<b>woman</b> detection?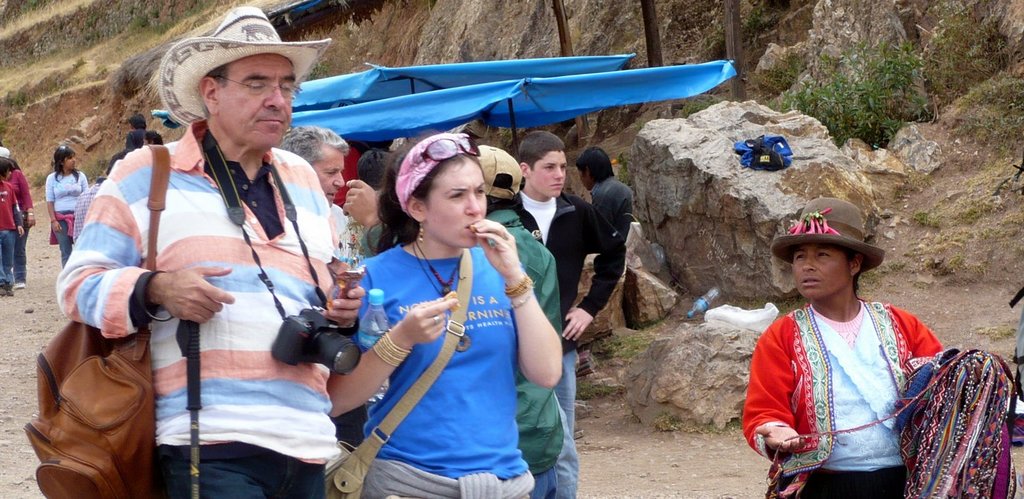
left=6, top=161, right=35, bottom=296
